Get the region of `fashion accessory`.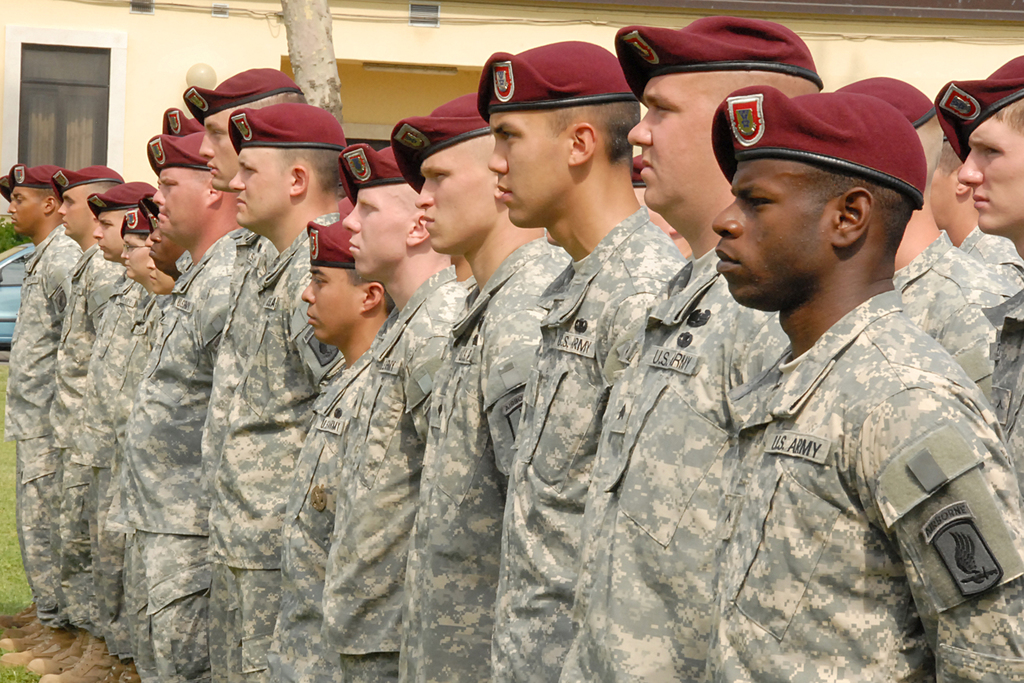
bbox=(305, 217, 353, 267).
